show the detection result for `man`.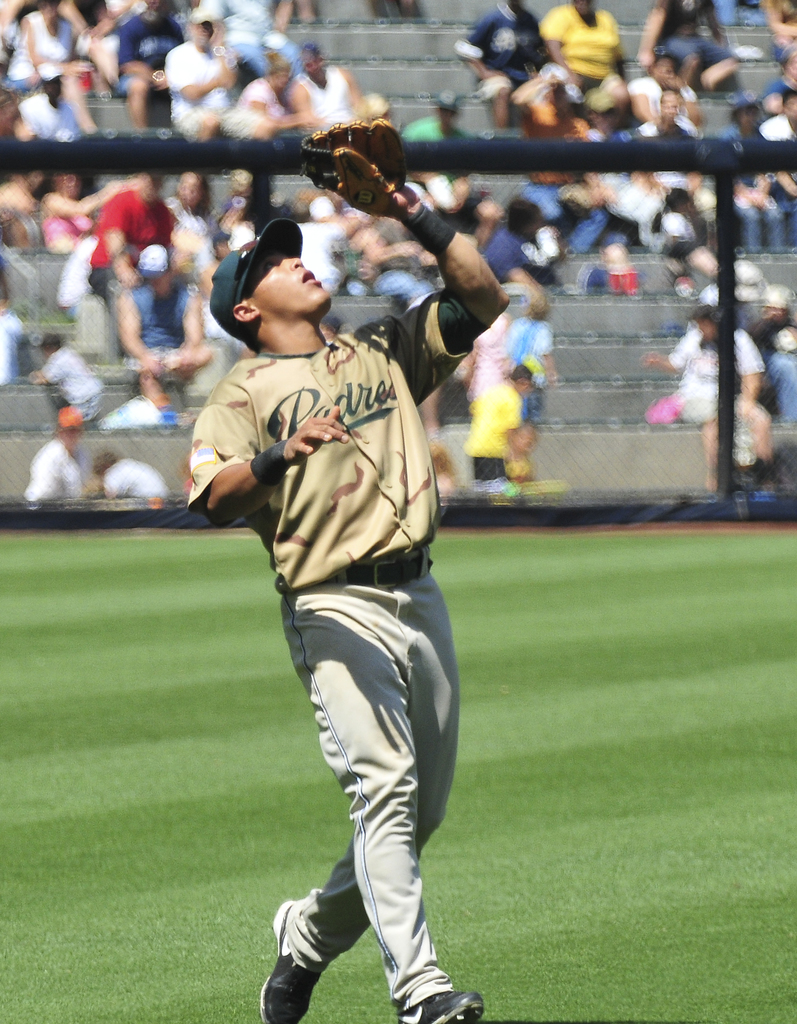
26 407 91 500.
